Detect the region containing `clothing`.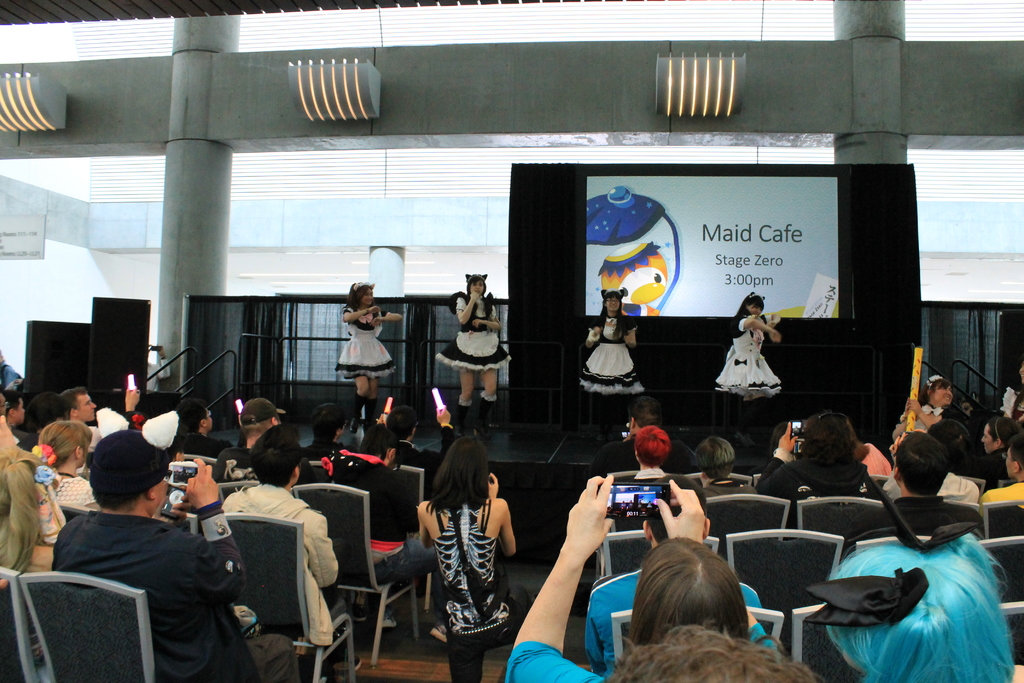
locate(758, 447, 879, 497).
